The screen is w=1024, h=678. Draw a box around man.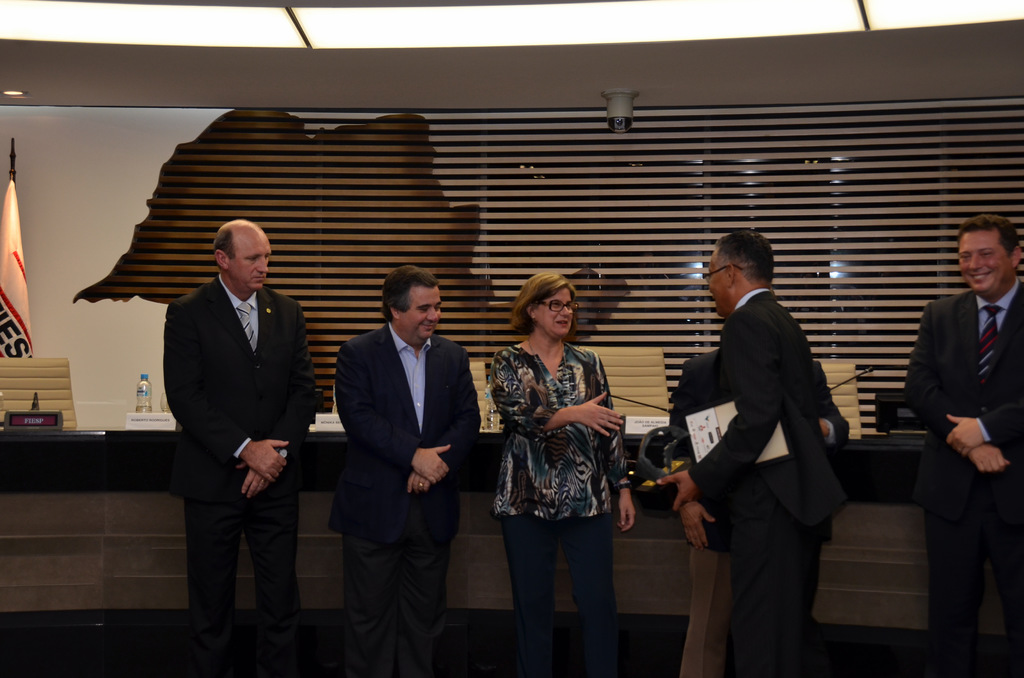
[159, 223, 315, 677].
